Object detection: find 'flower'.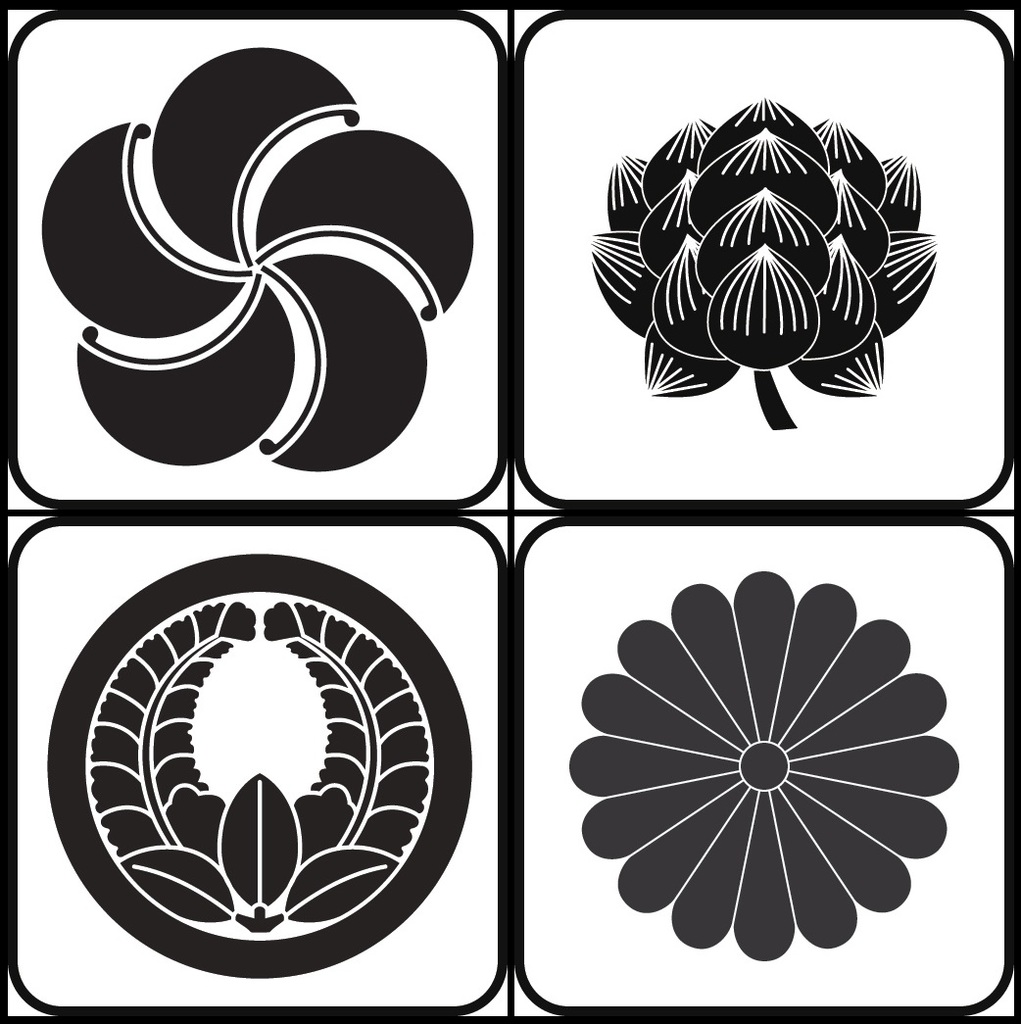
box(546, 576, 915, 963).
